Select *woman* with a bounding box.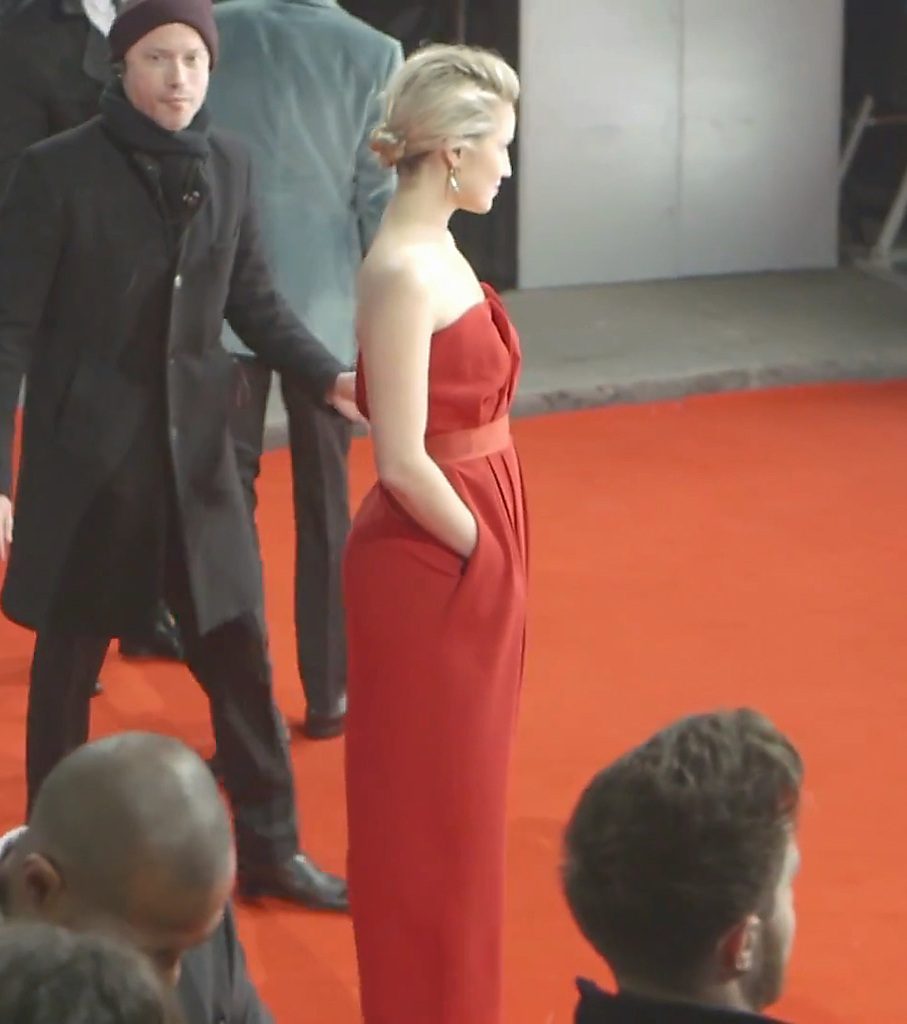
<box>297,0,555,984</box>.
